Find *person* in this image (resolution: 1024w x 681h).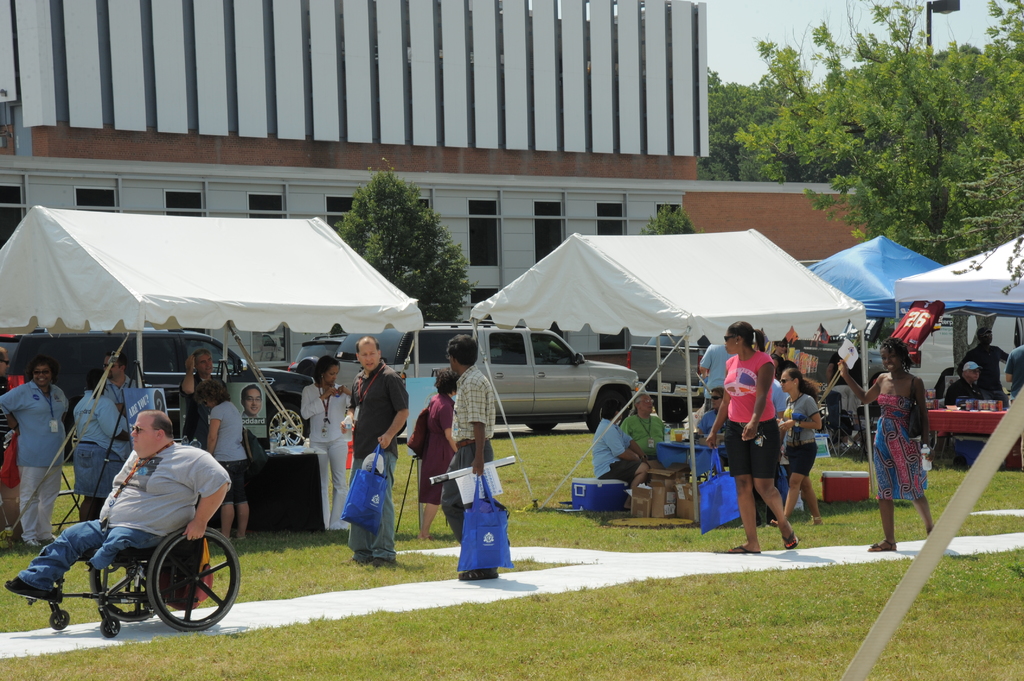
0,351,70,552.
